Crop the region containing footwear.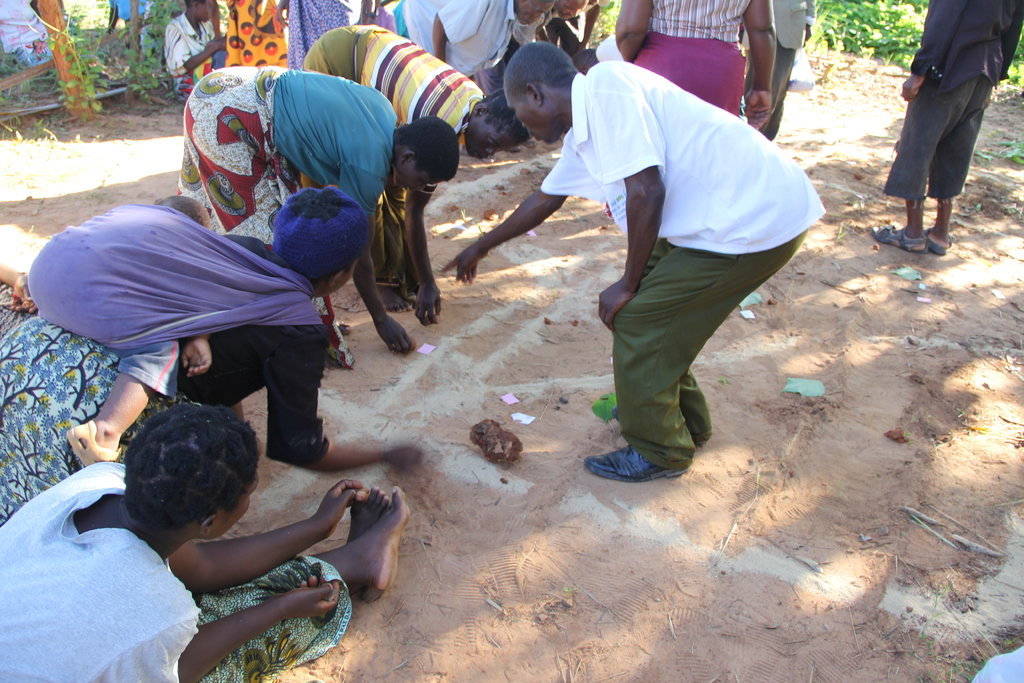
Crop region: box=[580, 443, 683, 480].
